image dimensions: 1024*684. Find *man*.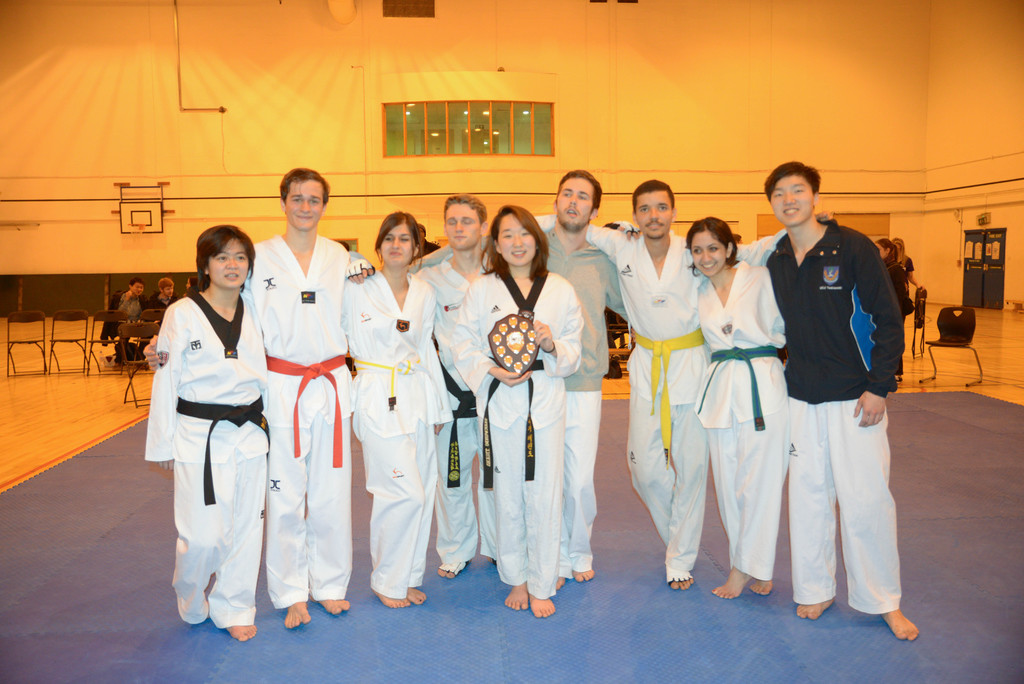
(108,277,147,340).
